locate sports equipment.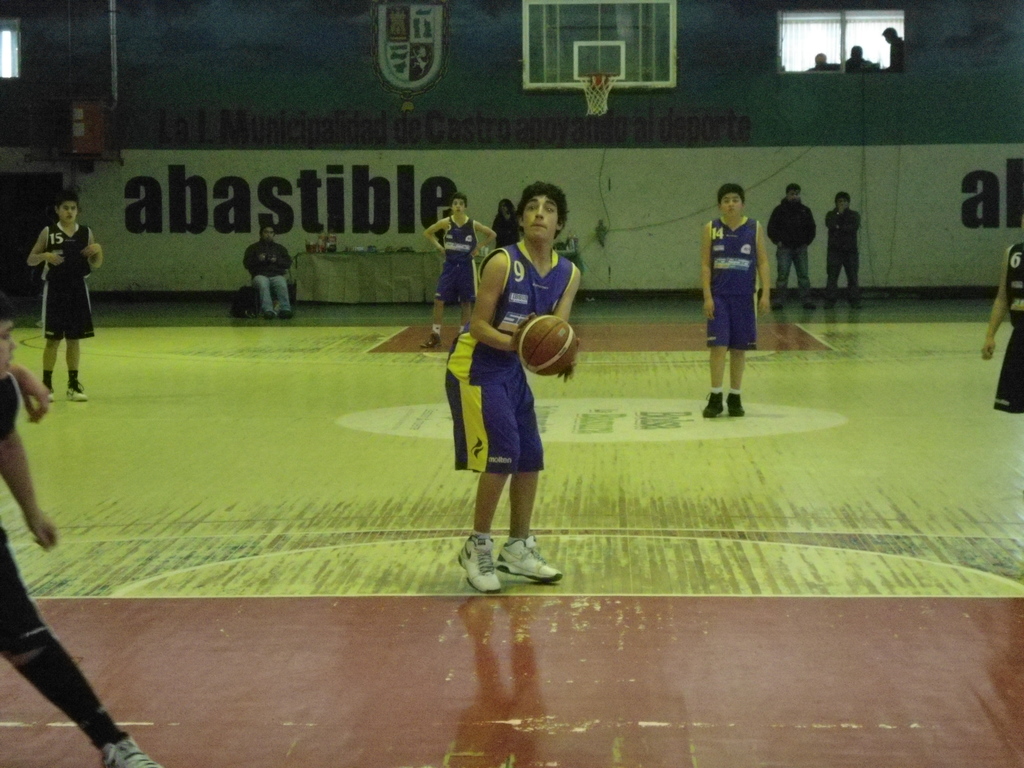
Bounding box: (494, 540, 562, 582).
